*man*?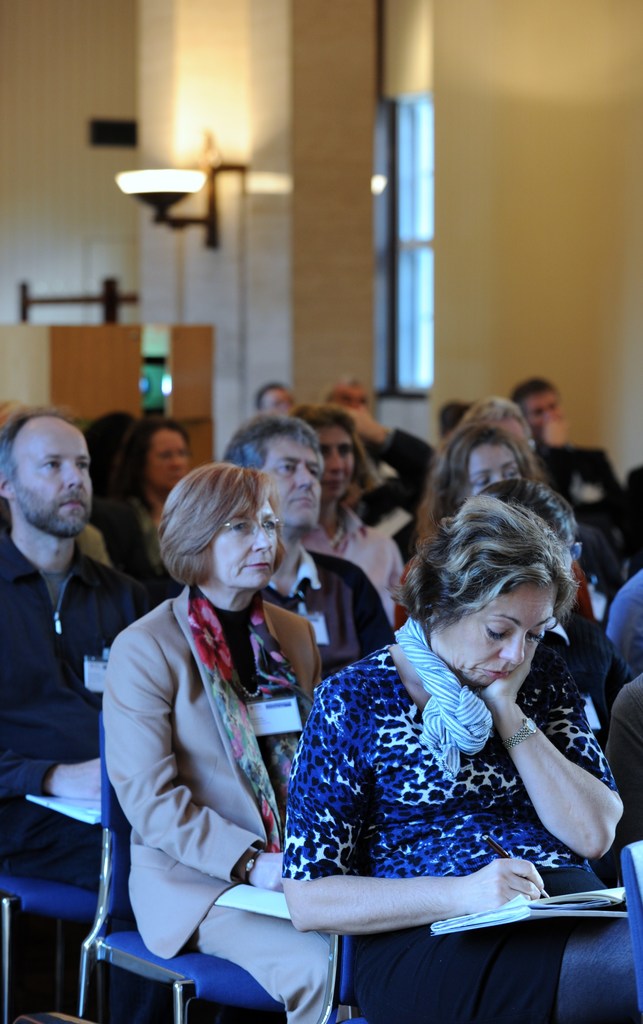
(left=258, top=383, right=300, bottom=424)
